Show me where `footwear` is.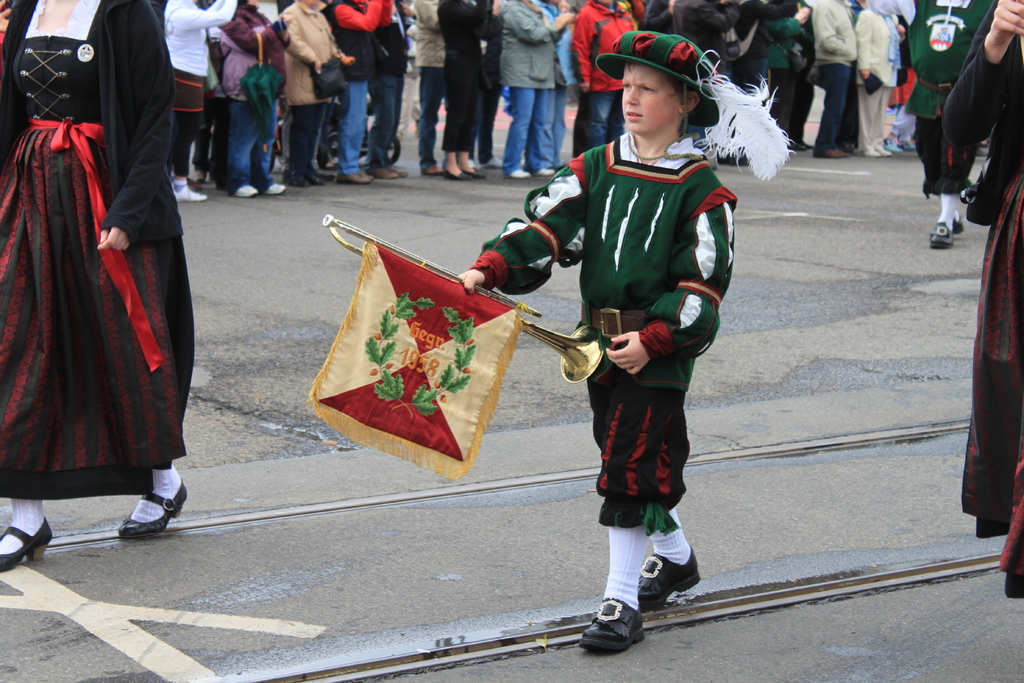
`footwear` is at 861:145:891:155.
